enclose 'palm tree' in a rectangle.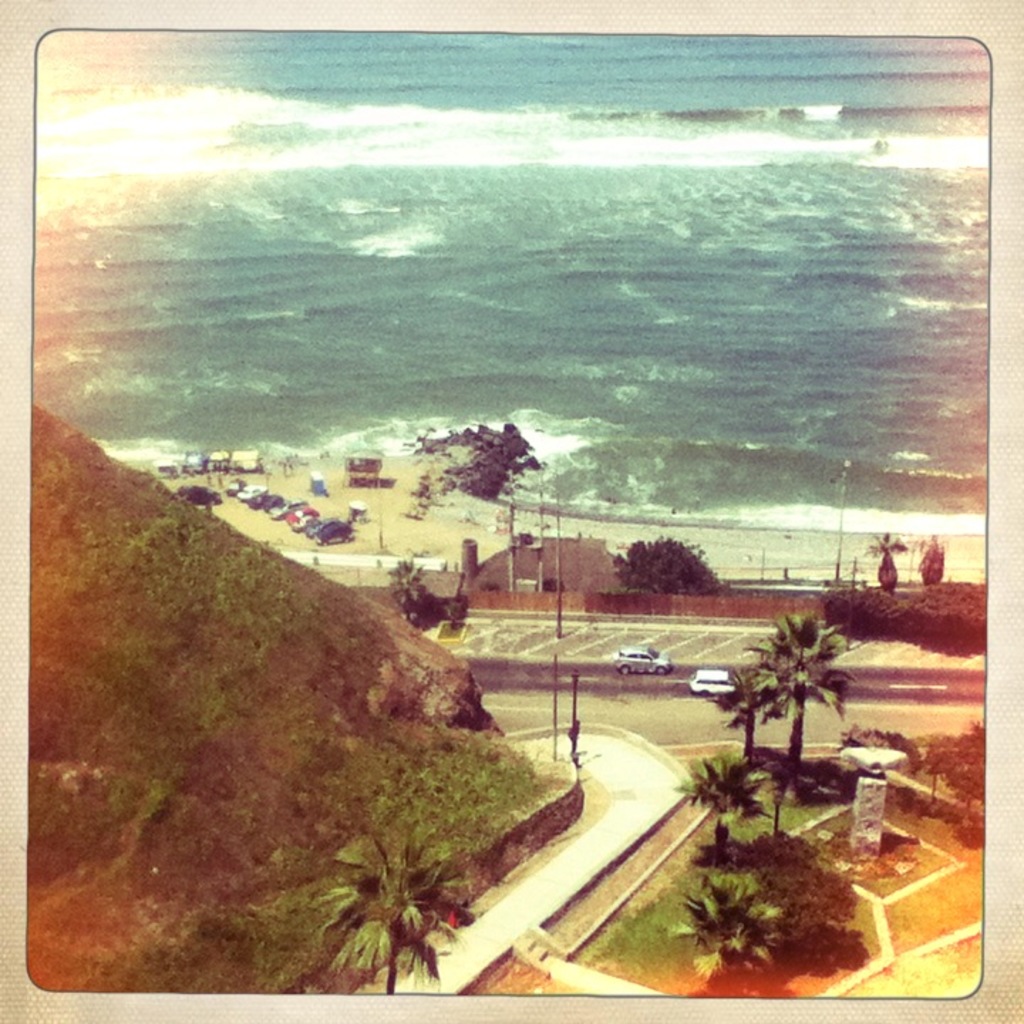
bbox=(724, 617, 869, 805).
